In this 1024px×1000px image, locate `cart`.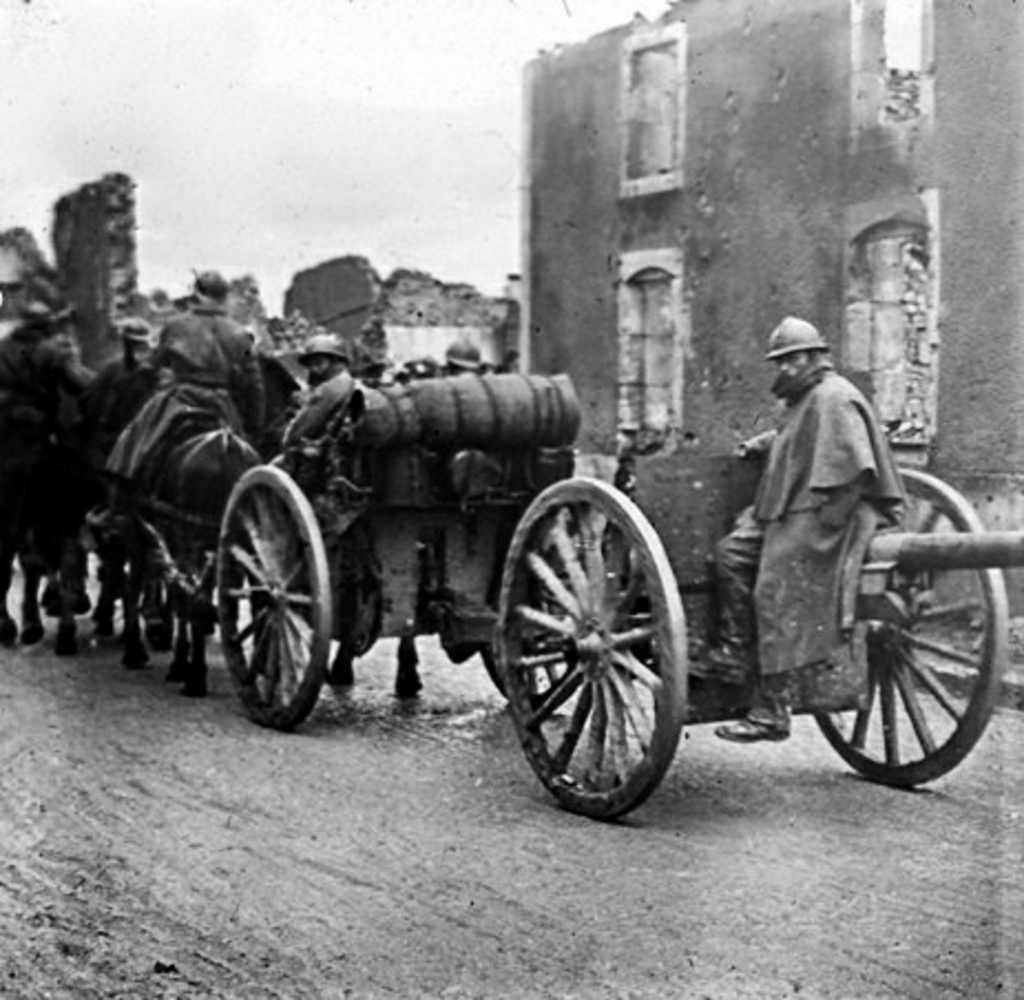
Bounding box: pyautogui.locateOnScreen(498, 449, 1022, 821).
